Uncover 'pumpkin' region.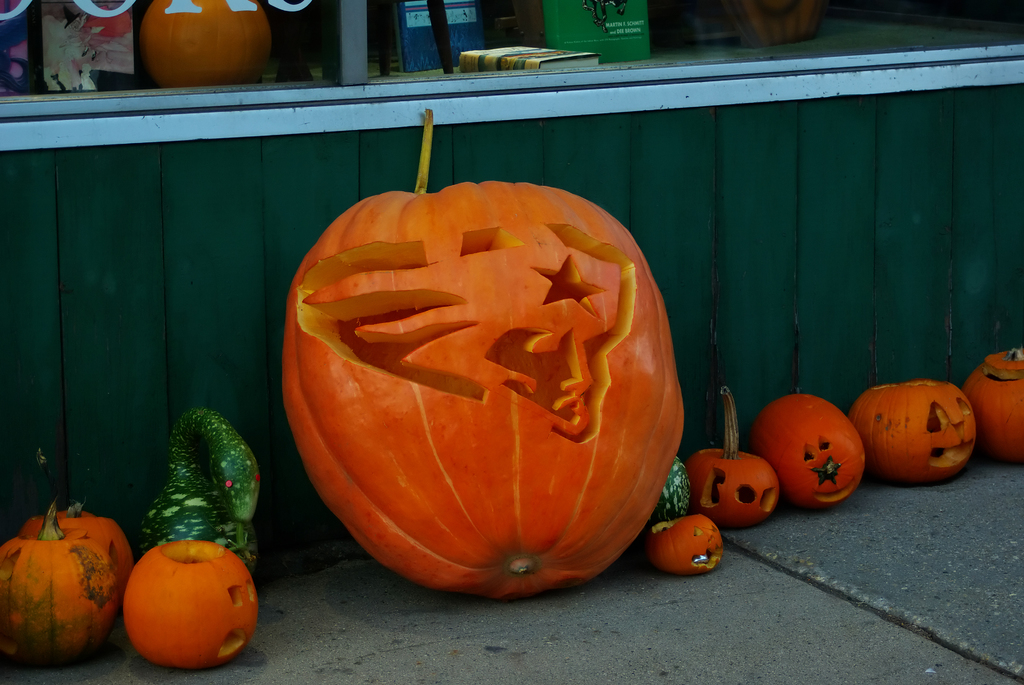
Uncovered: (left=686, top=391, right=785, bottom=528).
